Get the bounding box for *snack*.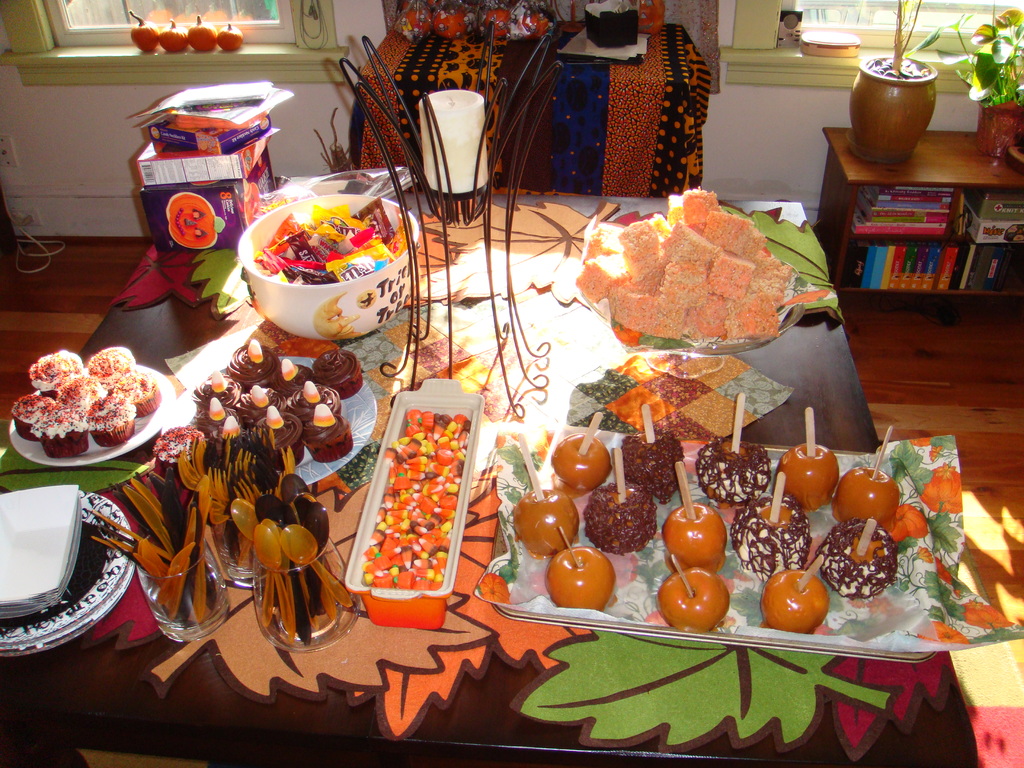
bbox=(515, 486, 579, 559).
